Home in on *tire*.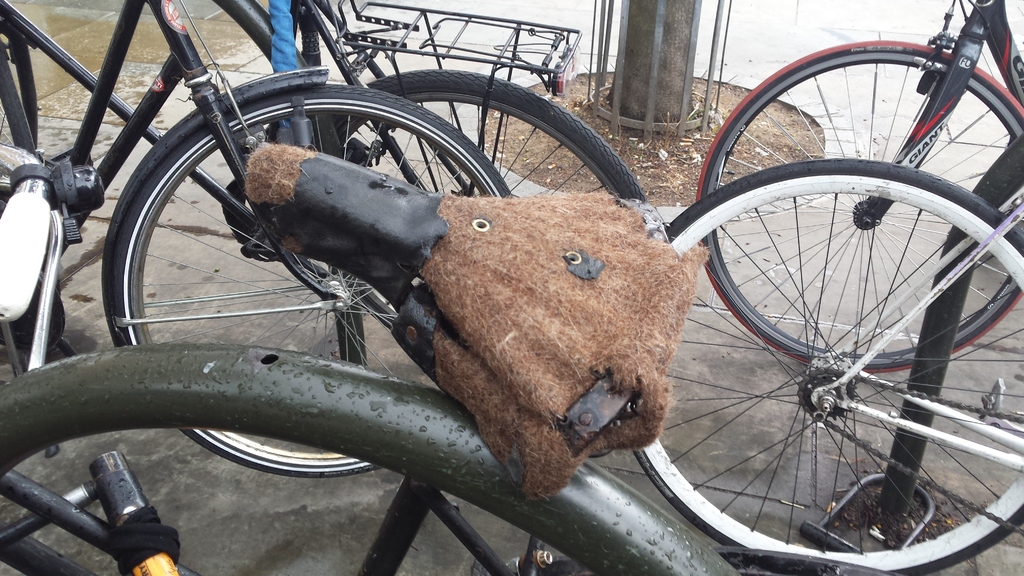
Homed in at [114, 85, 510, 477].
